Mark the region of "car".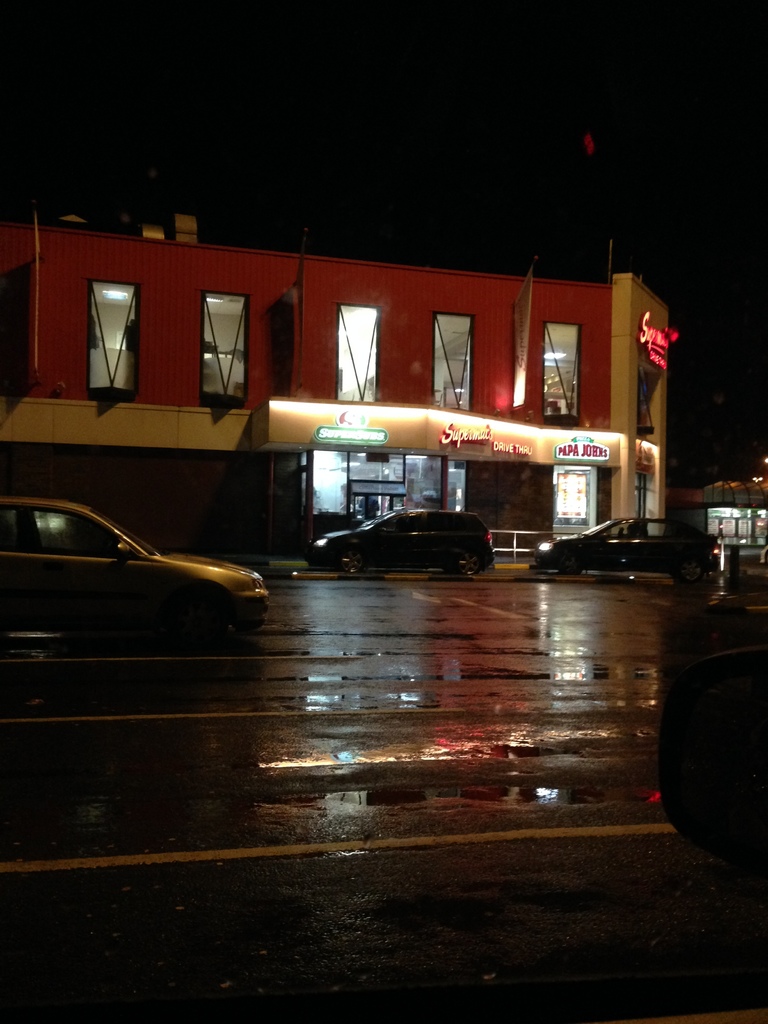
Region: bbox=(314, 505, 488, 582).
